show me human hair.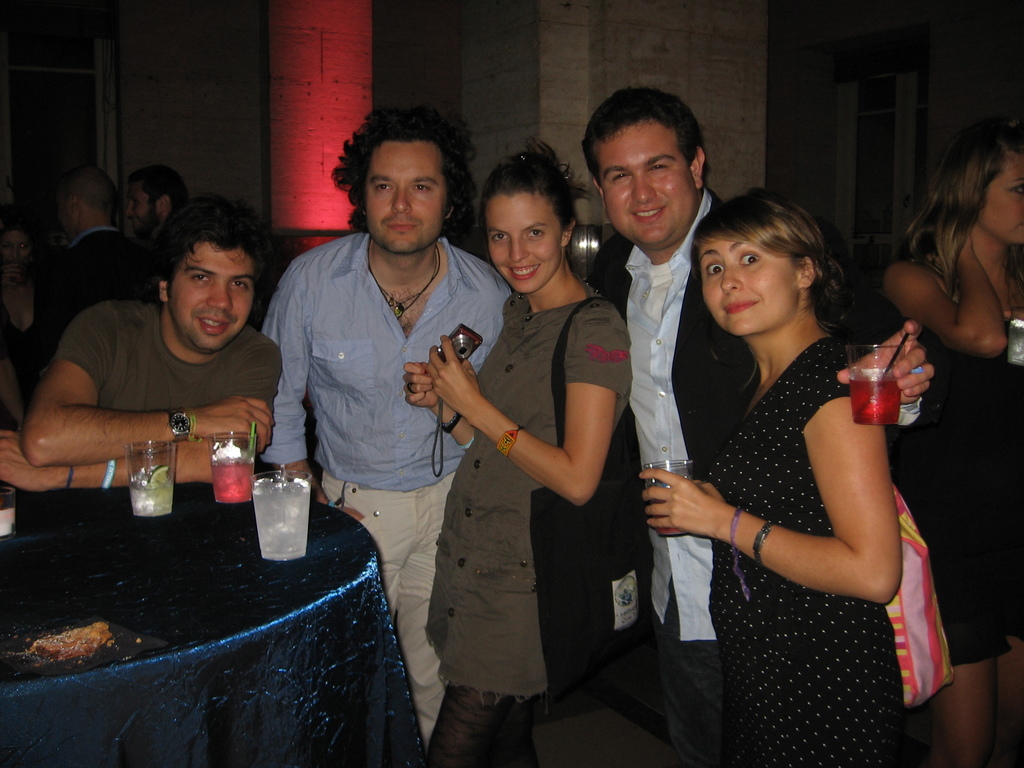
human hair is here: (477,140,591,237).
